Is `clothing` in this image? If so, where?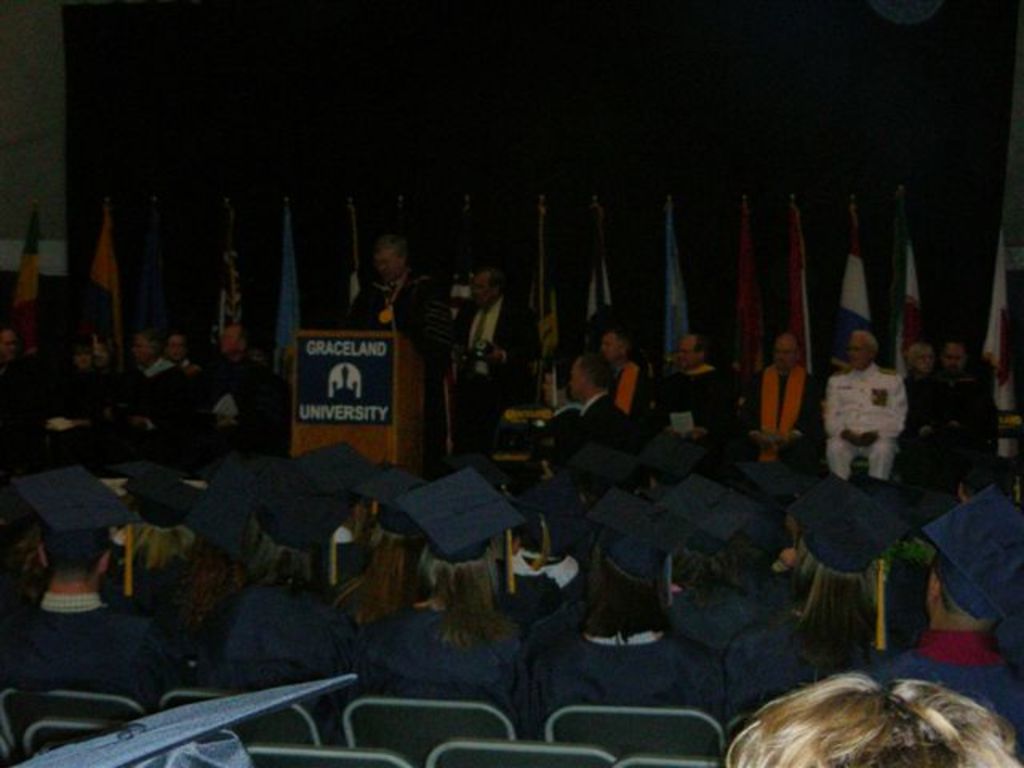
Yes, at 582, 398, 635, 493.
